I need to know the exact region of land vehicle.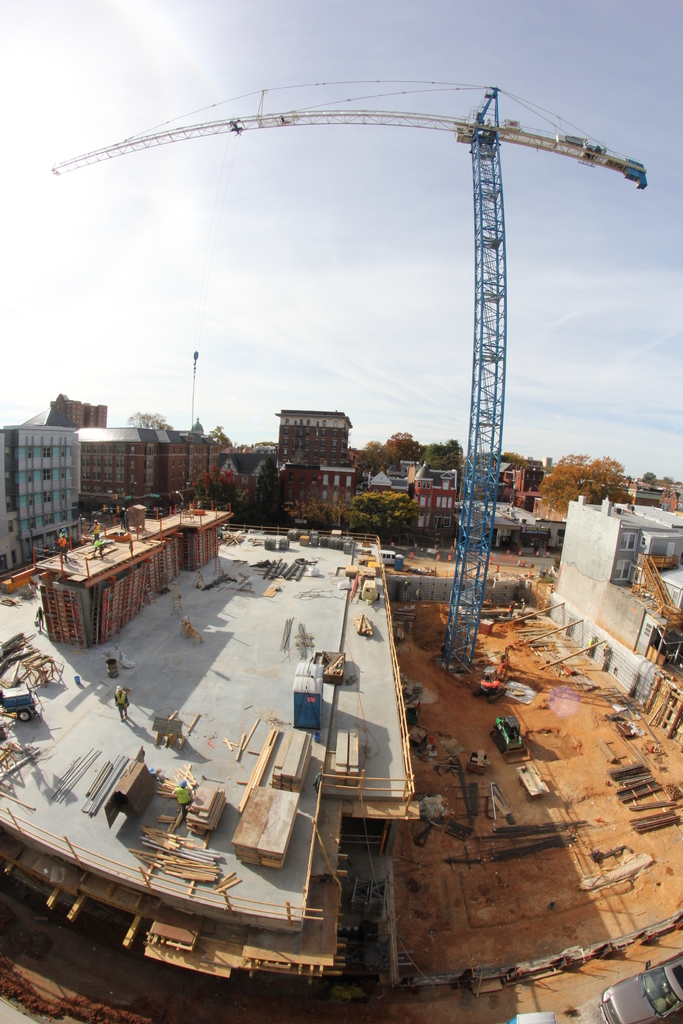
Region: pyautogui.locateOnScreen(593, 957, 682, 1023).
